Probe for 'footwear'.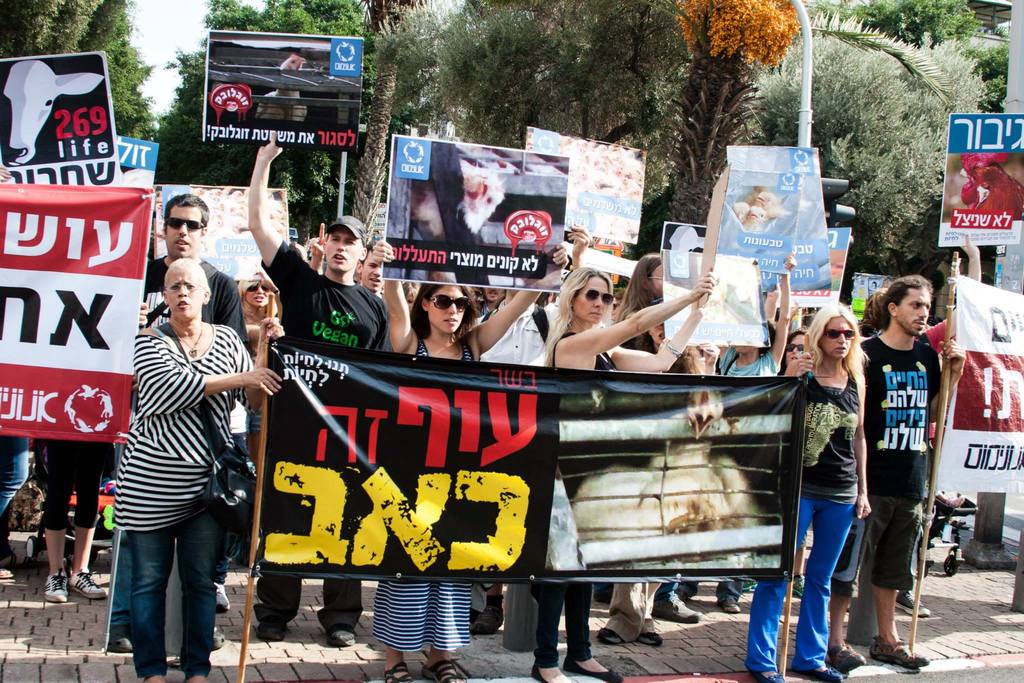
Probe result: (x1=102, y1=632, x2=132, y2=654).
